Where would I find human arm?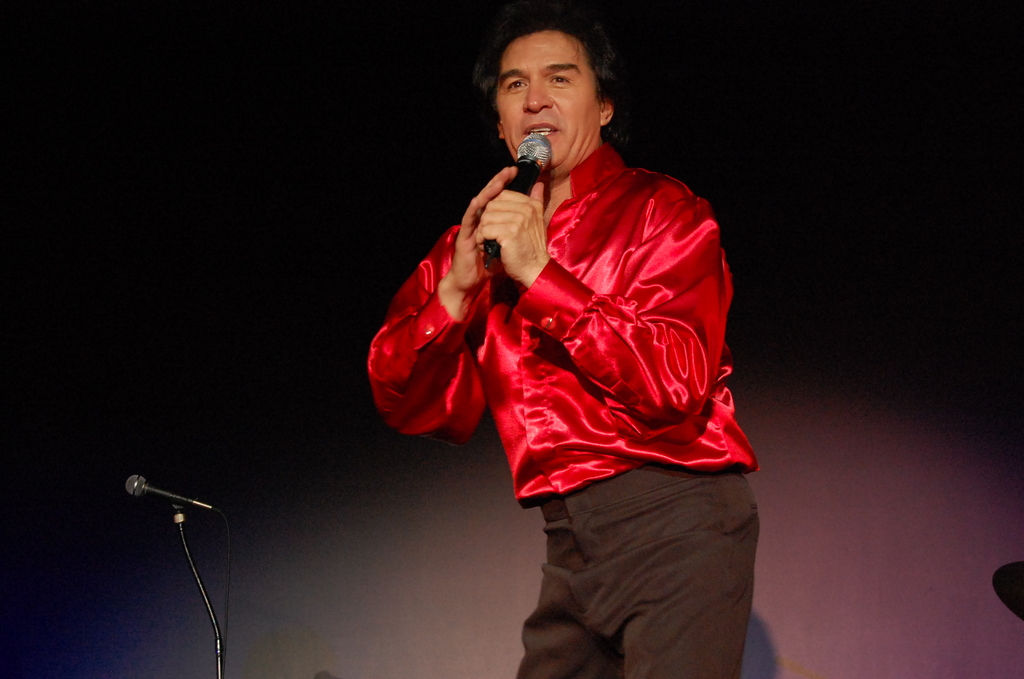
At bbox=(473, 181, 550, 285).
